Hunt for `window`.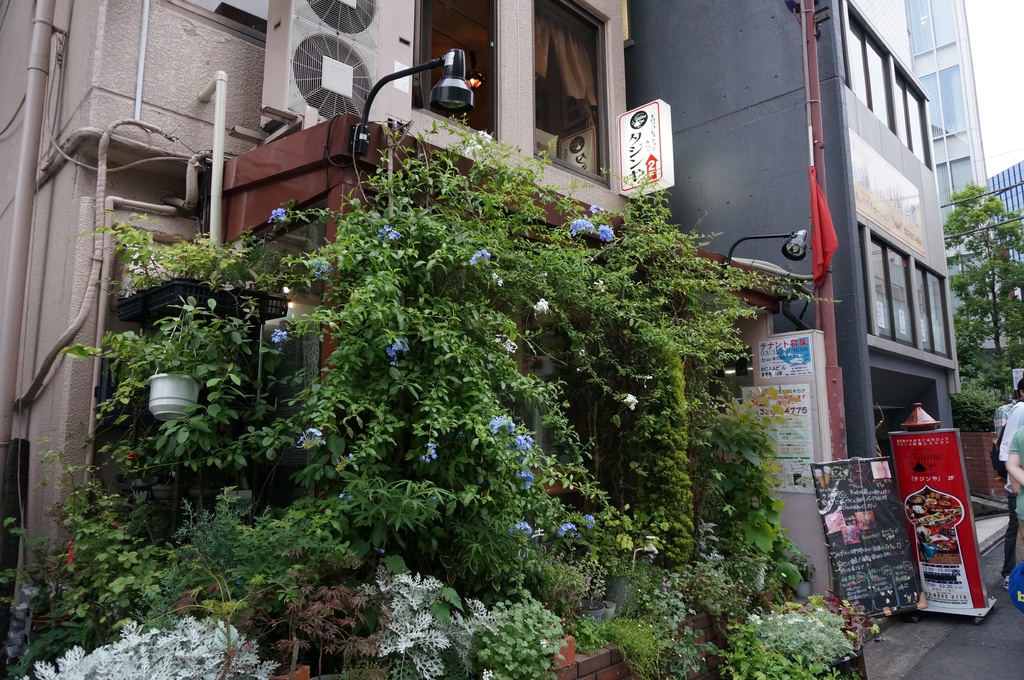
Hunted down at [884, 72, 910, 154].
